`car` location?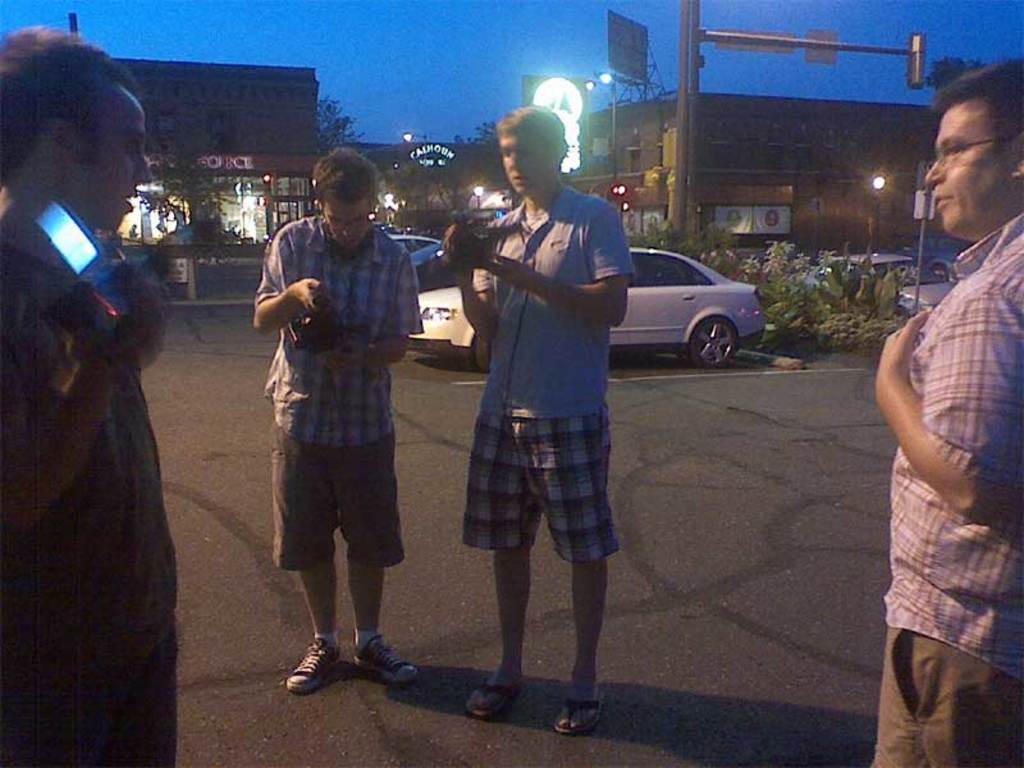
<region>413, 233, 453, 279</region>
